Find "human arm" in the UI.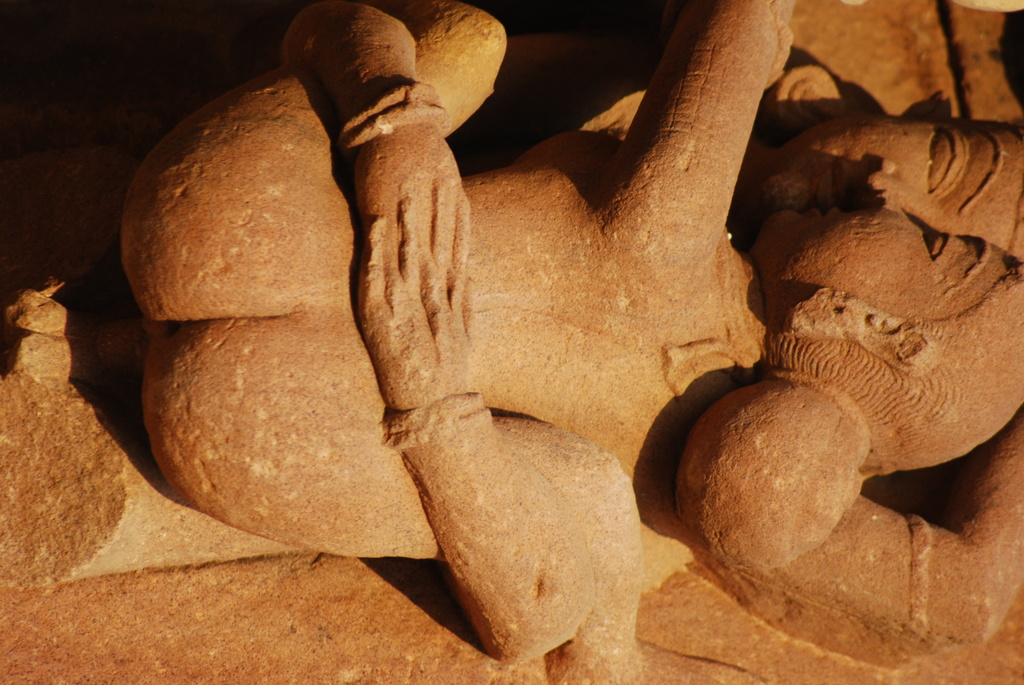
UI element at <box>280,1,463,330</box>.
